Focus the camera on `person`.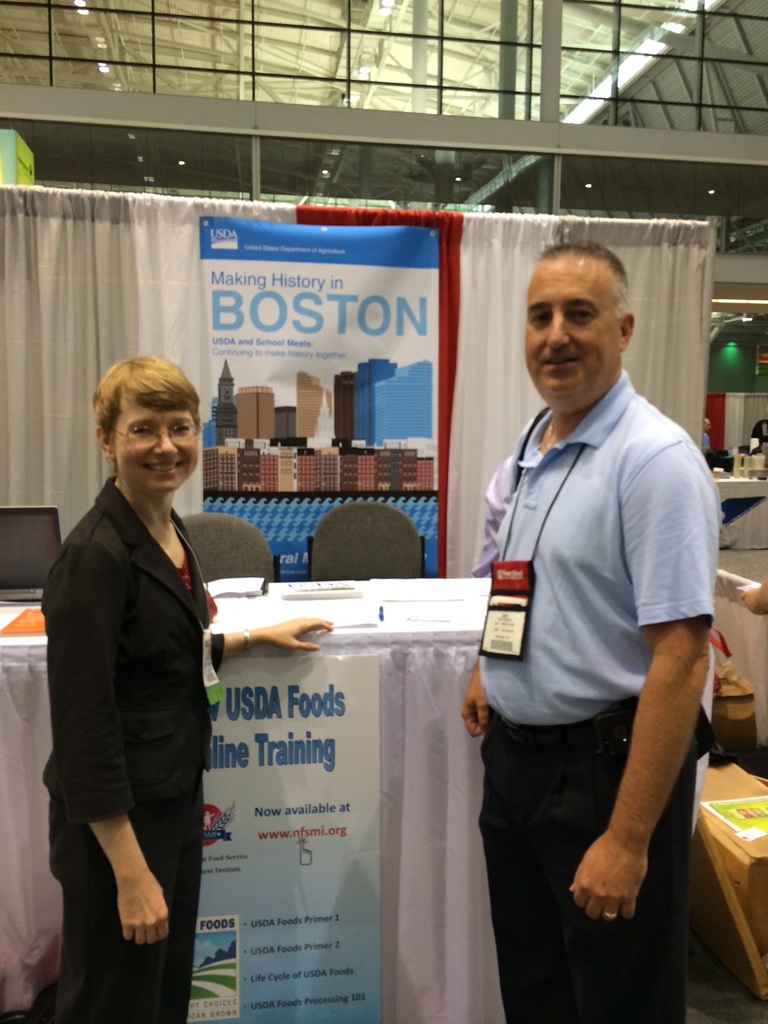
Focus region: [x1=463, y1=180, x2=732, y2=1023].
